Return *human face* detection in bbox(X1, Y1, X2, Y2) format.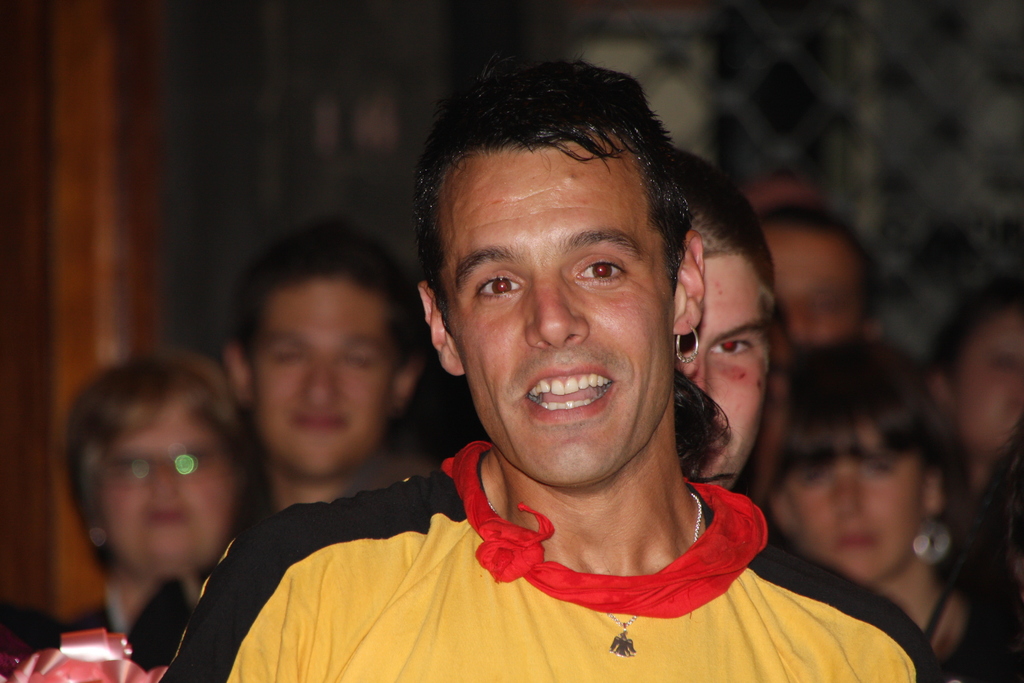
bbox(682, 257, 771, 496).
